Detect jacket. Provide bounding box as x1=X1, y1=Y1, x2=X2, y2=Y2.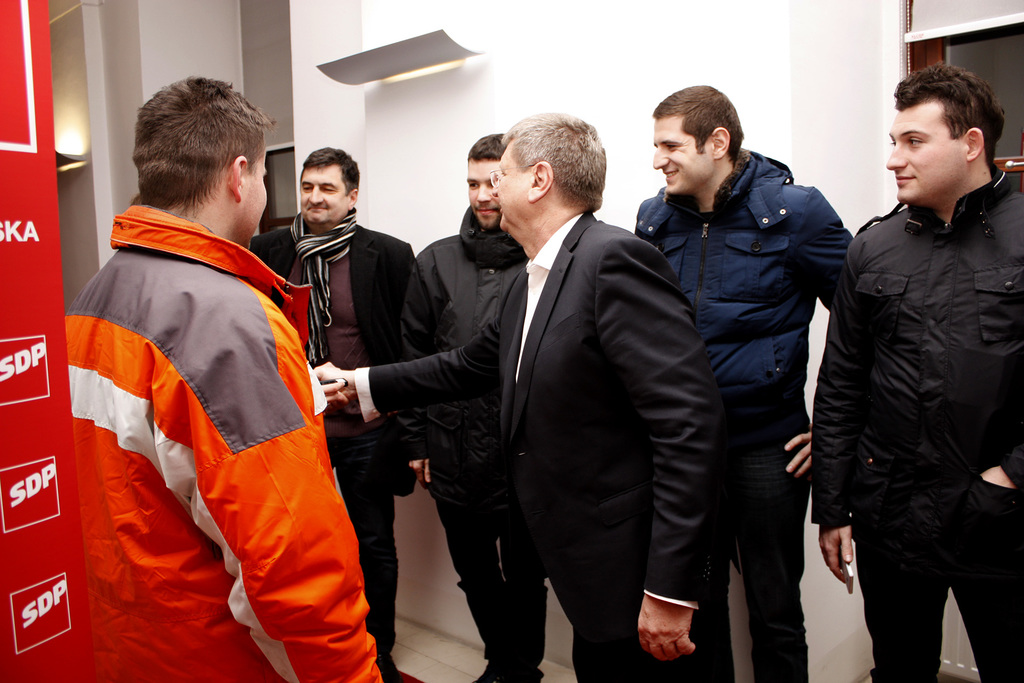
x1=56, y1=201, x2=379, y2=682.
